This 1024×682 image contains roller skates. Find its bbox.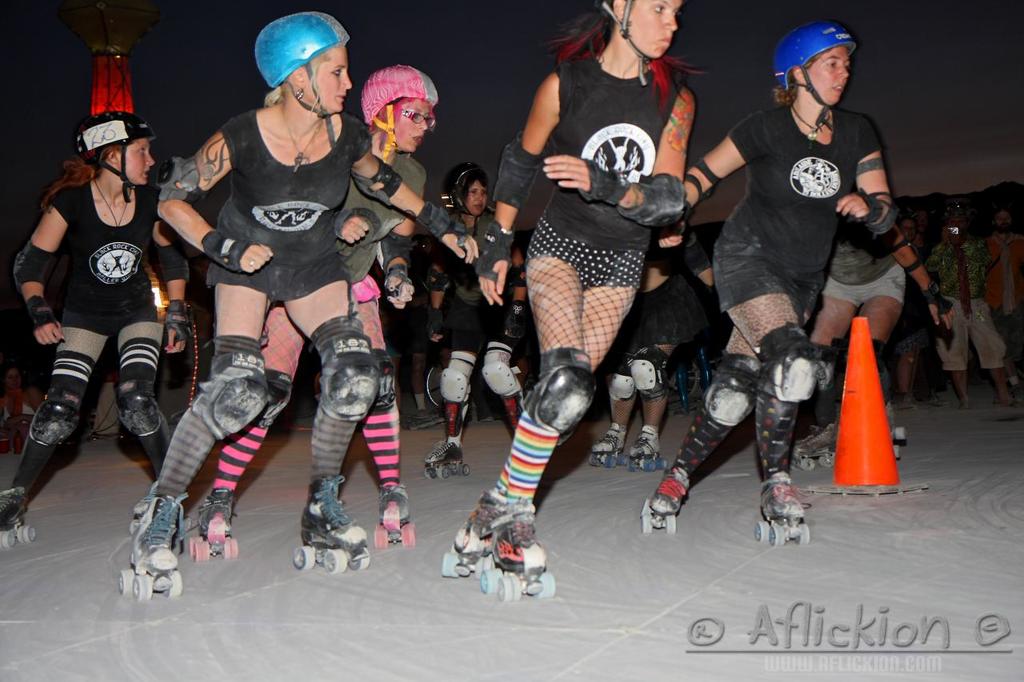
left=755, top=470, right=810, bottom=547.
